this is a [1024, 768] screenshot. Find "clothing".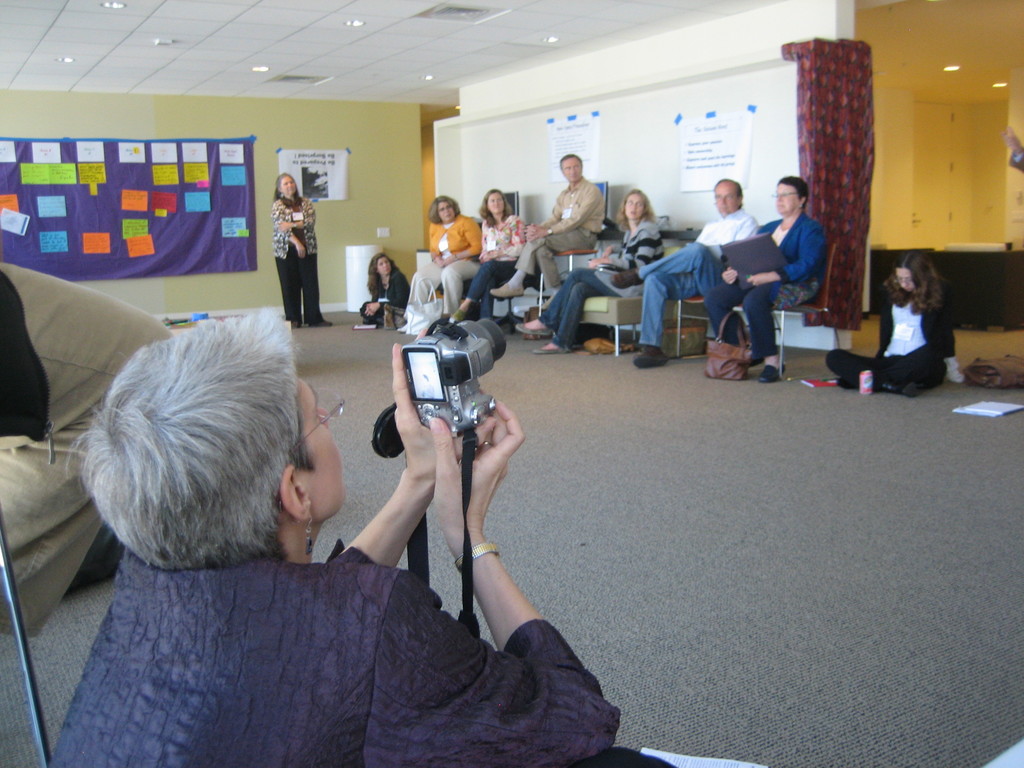
Bounding box: <bbox>476, 212, 532, 257</bbox>.
